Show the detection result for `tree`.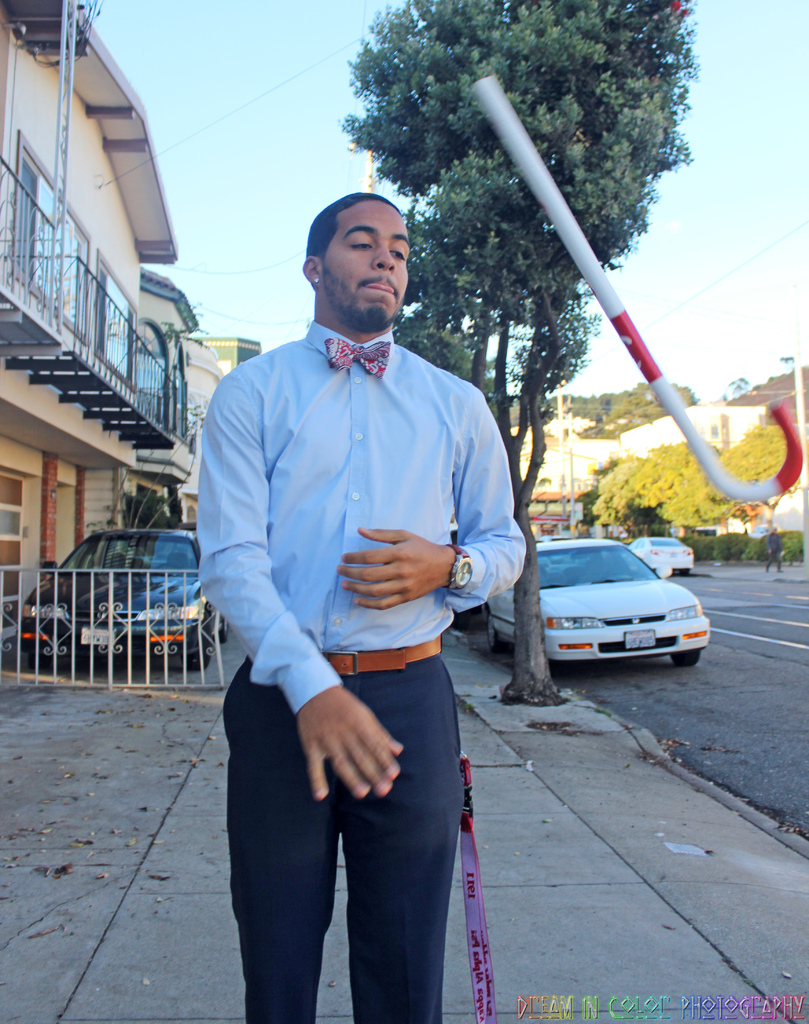
352, 136, 704, 695.
